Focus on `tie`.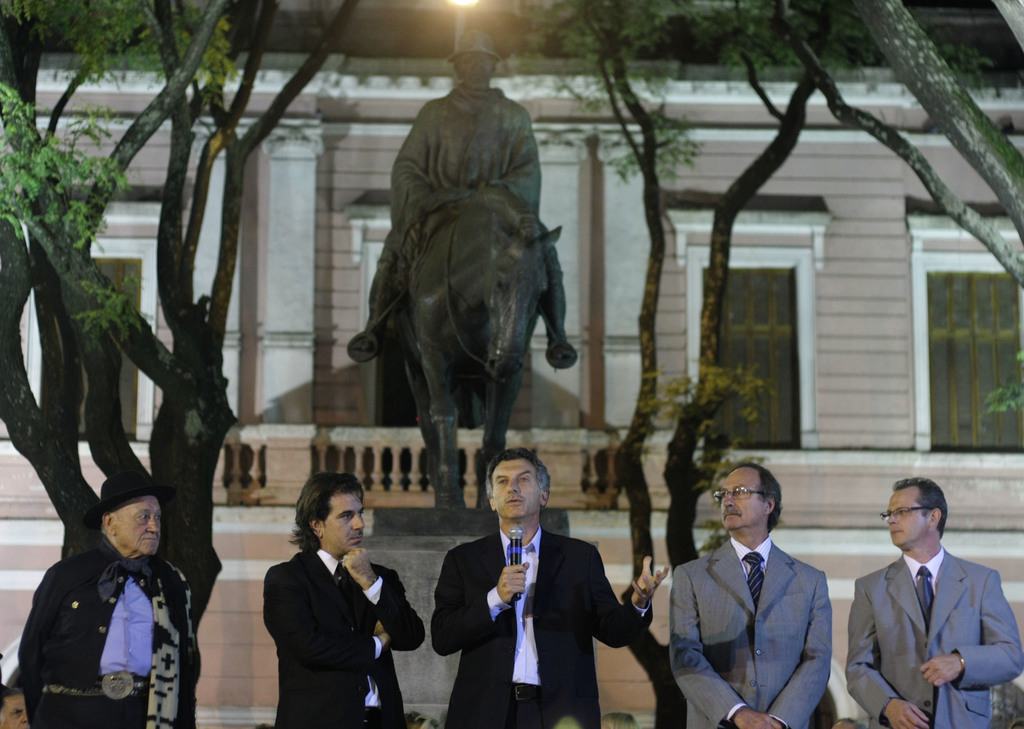
Focused at (x1=916, y1=563, x2=936, y2=635).
